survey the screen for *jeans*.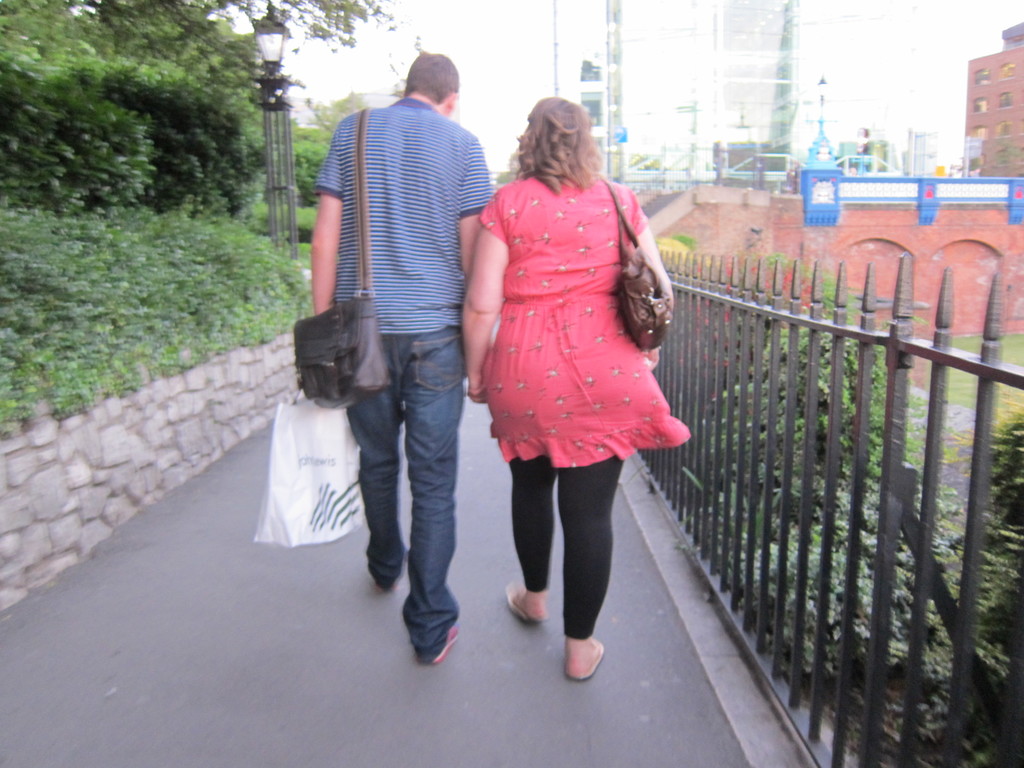
Survey found: <bbox>339, 319, 468, 657</bbox>.
